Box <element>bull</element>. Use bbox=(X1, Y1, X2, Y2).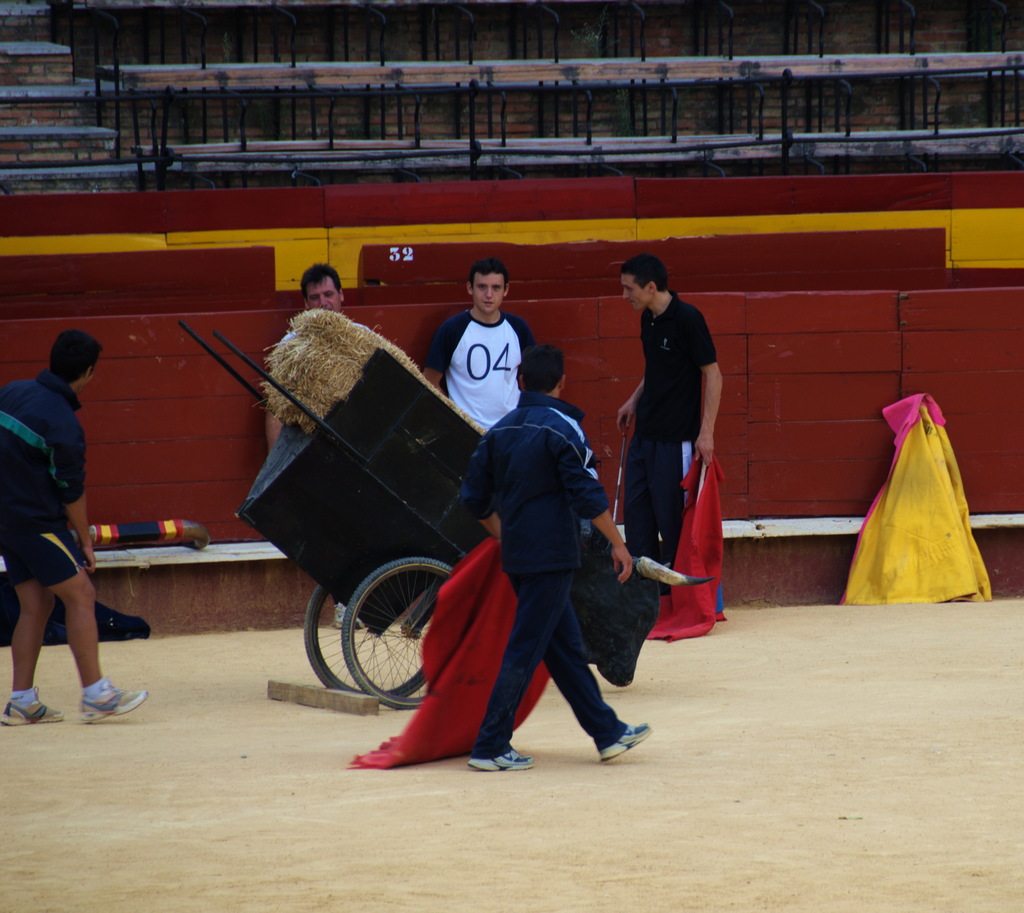
bbox=(577, 547, 719, 688).
